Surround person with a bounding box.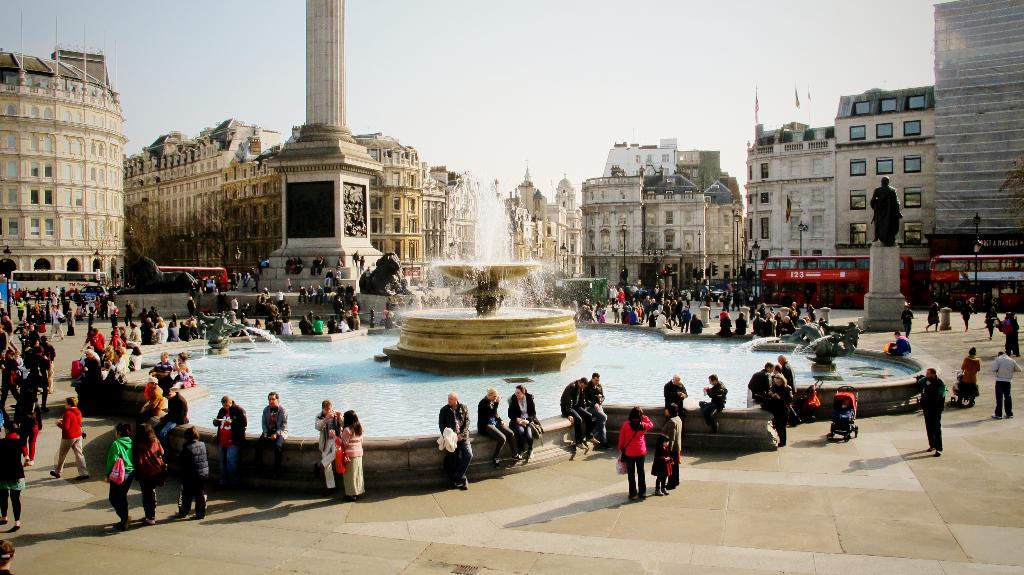
889, 328, 911, 359.
